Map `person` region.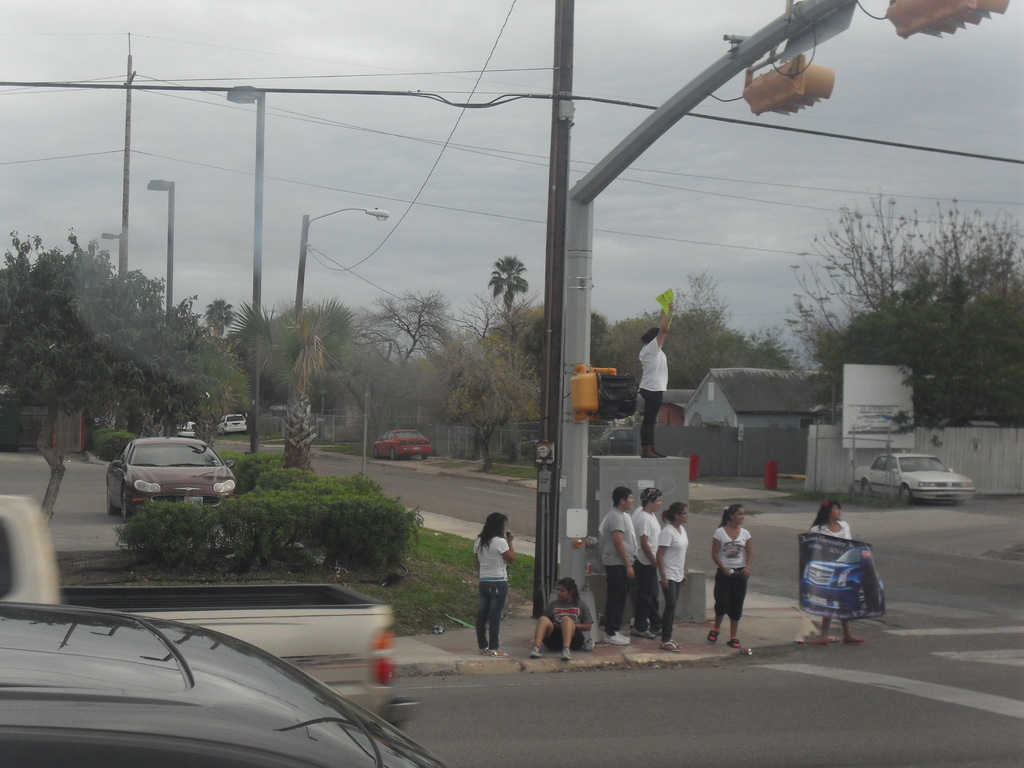
Mapped to [657,502,689,654].
